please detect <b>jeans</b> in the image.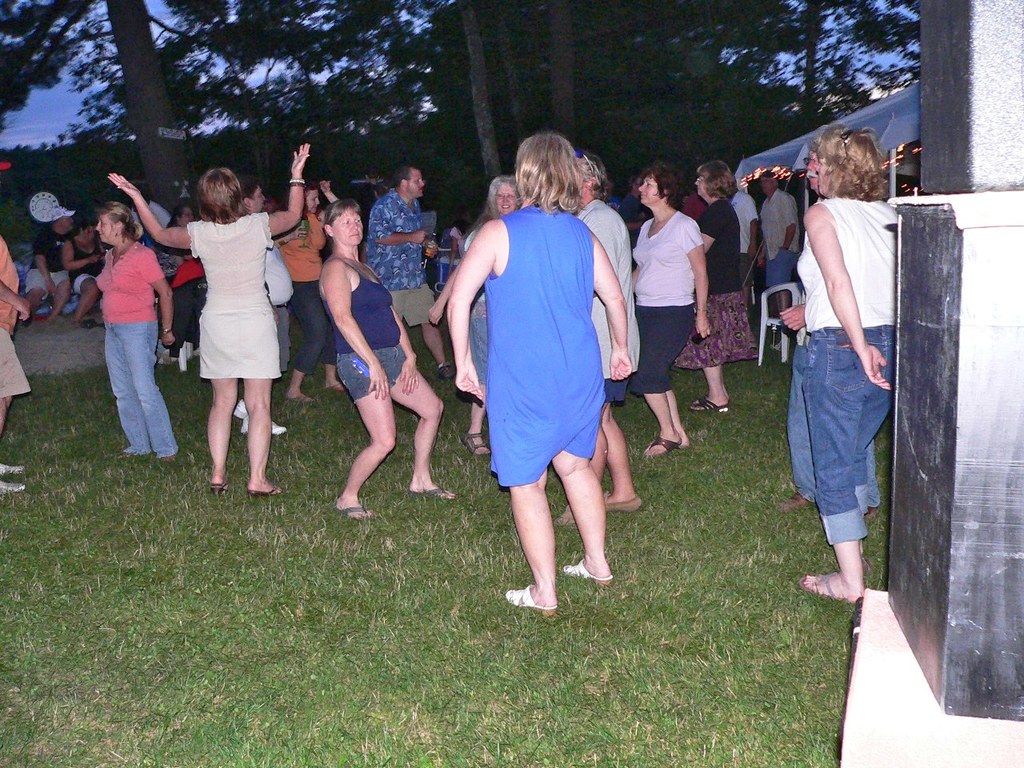
[left=802, top=326, right=896, bottom=543].
